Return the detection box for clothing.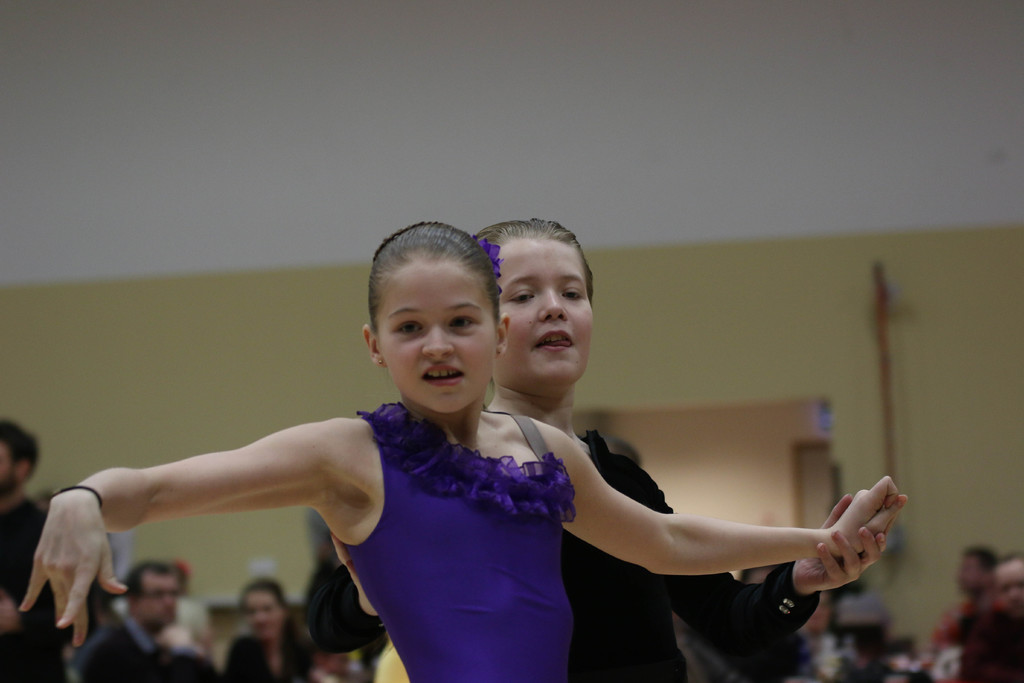
box=[556, 431, 828, 682].
